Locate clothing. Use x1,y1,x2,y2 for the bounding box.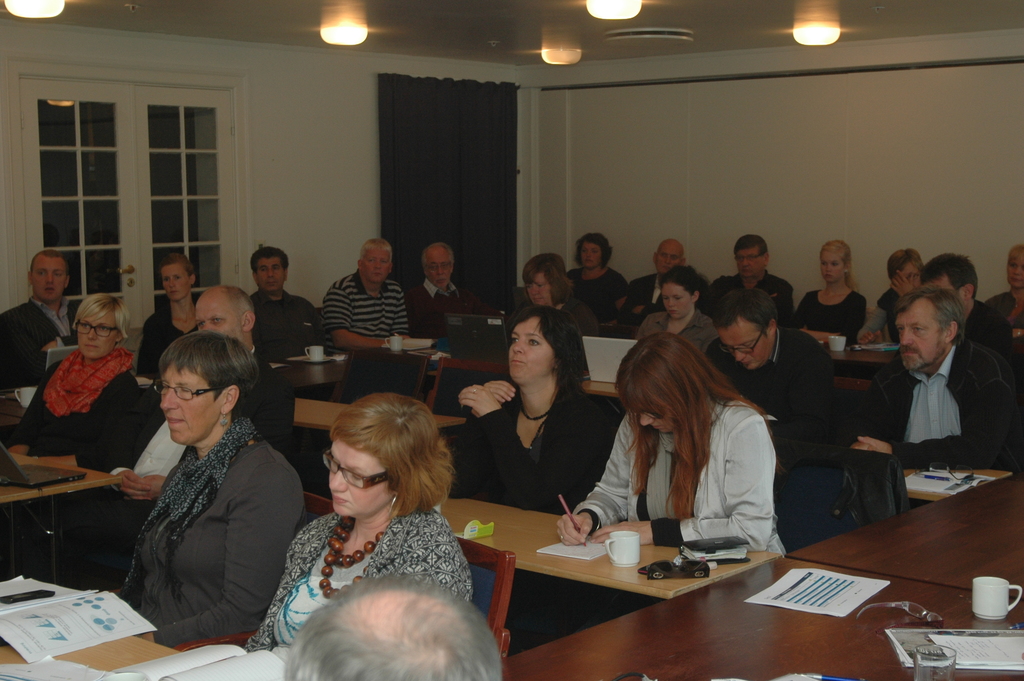
633,313,719,361.
